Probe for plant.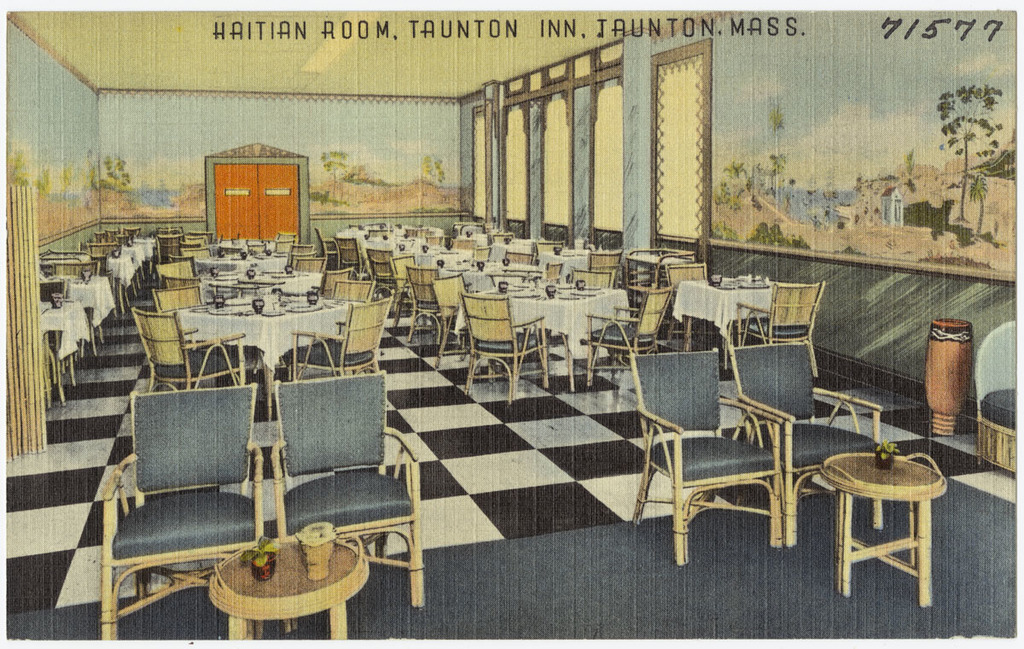
Probe result: [744, 148, 785, 209].
